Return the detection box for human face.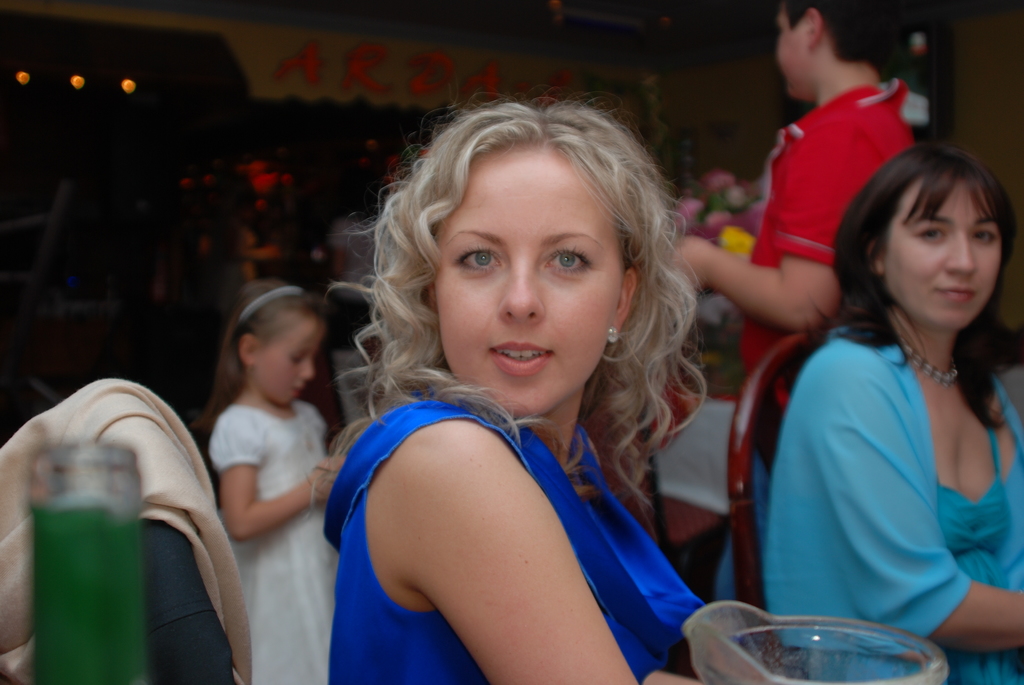
<bbox>252, 319, 323, 405</bbox>.
